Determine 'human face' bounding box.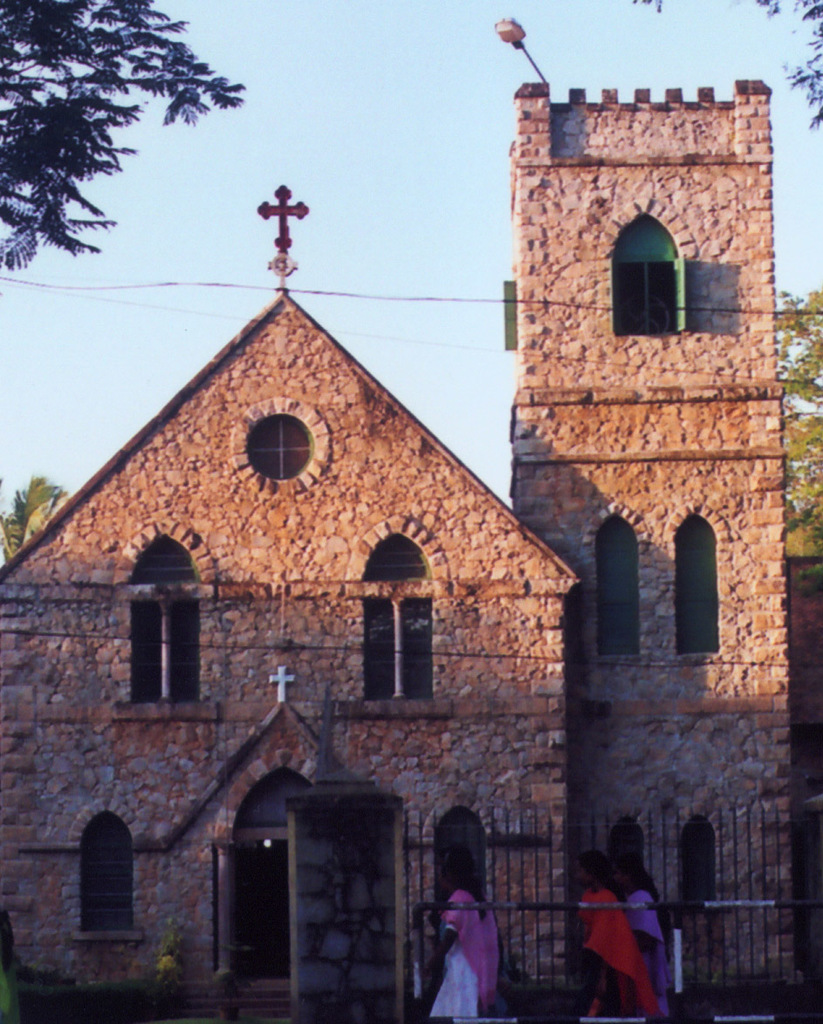
Determined: <region>580, 869, 593, 886</region>.
